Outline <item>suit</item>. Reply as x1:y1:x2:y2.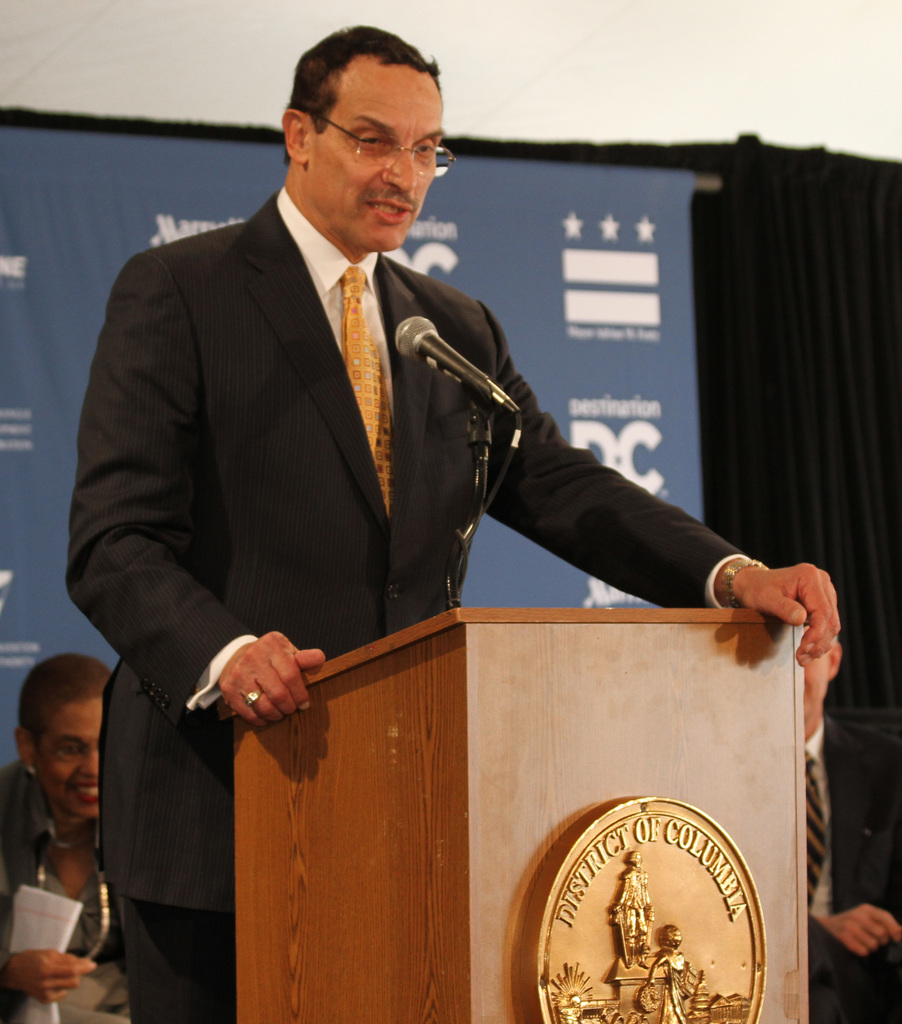
805:716:901:1023.
